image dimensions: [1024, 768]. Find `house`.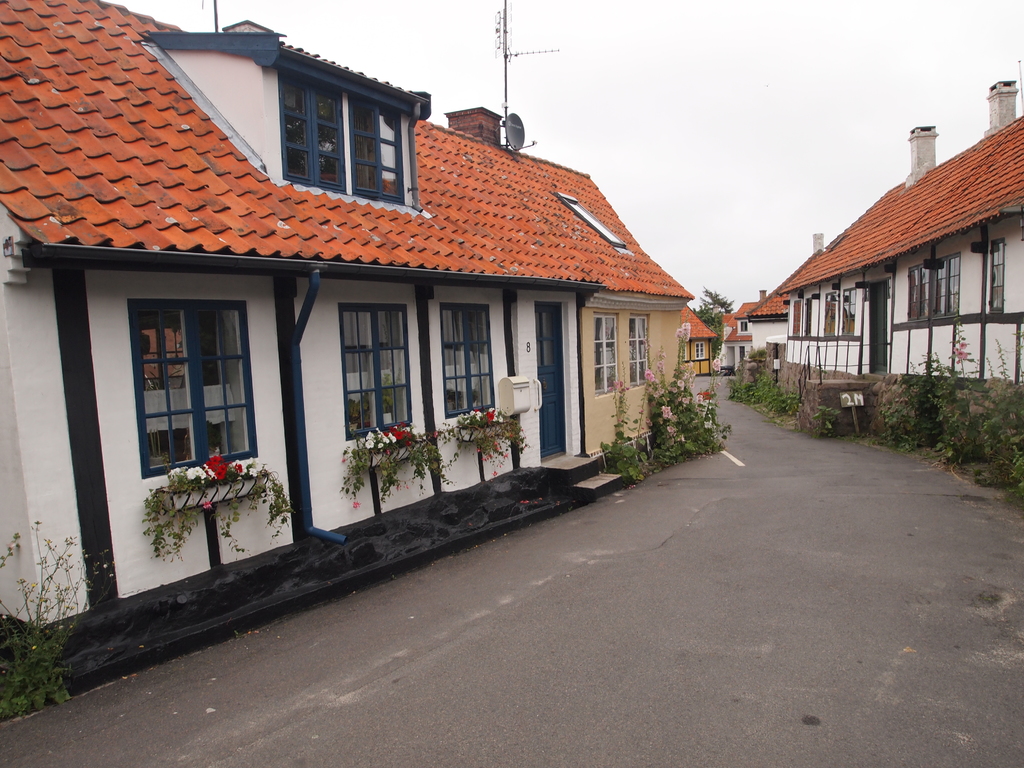
x1=707 y1=292 x2=756 y2=392.
